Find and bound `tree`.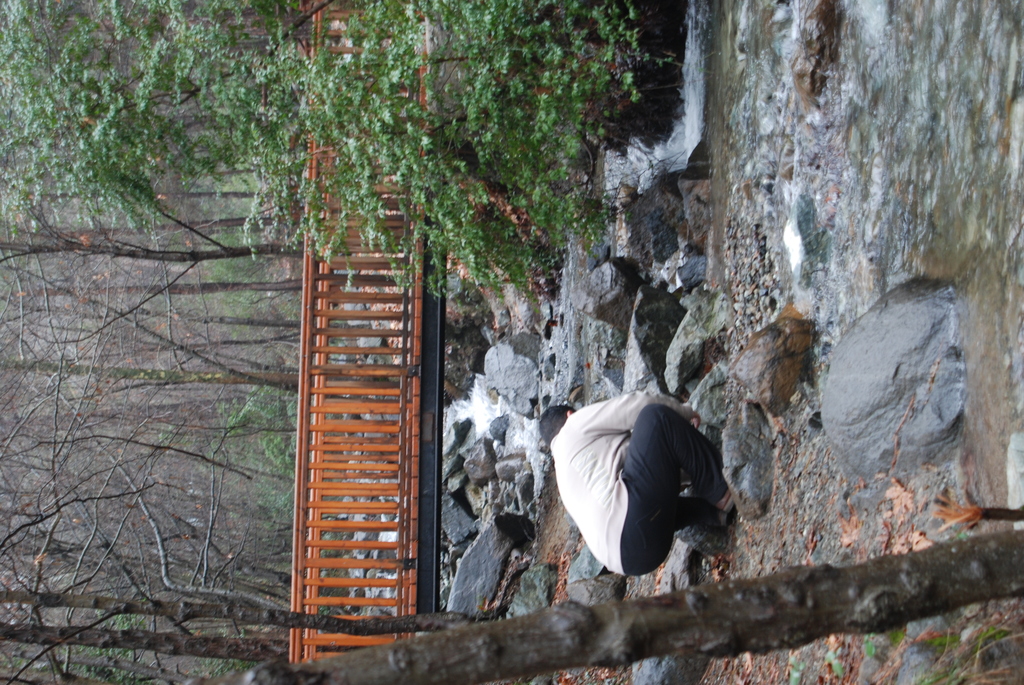
Bound: <box>0,0,708,306</box>.
